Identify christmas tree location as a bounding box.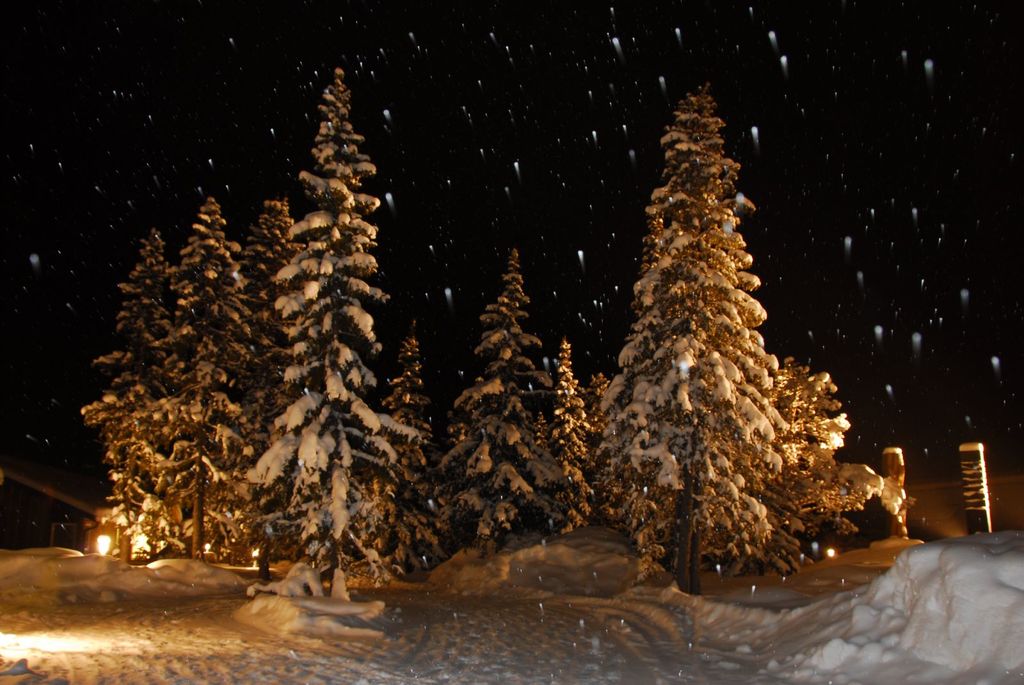
(596, 62, 804, 589).
